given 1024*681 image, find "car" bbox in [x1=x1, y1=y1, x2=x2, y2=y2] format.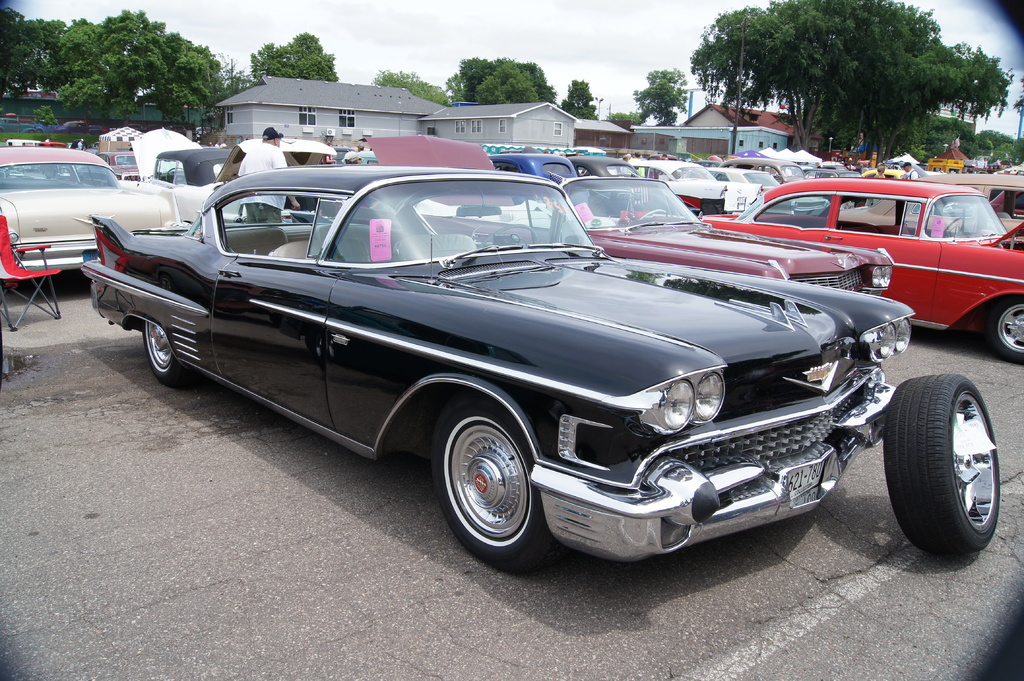
[x1=0, y1=143, x2=180, y2=282].
